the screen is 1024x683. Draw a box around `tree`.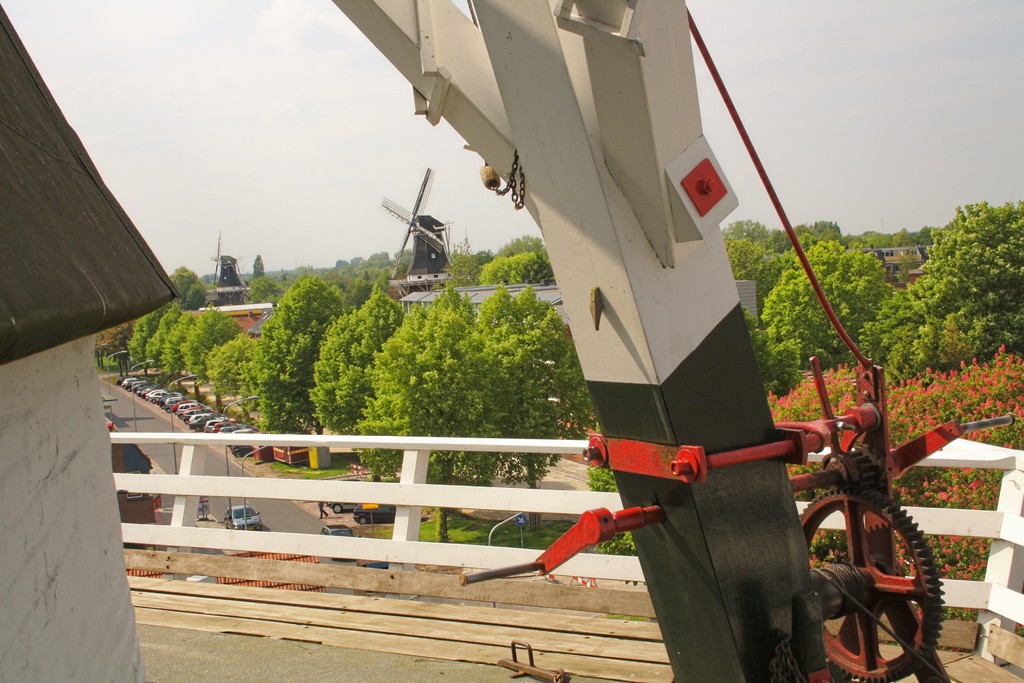
region(489, 236, 551, 261).
